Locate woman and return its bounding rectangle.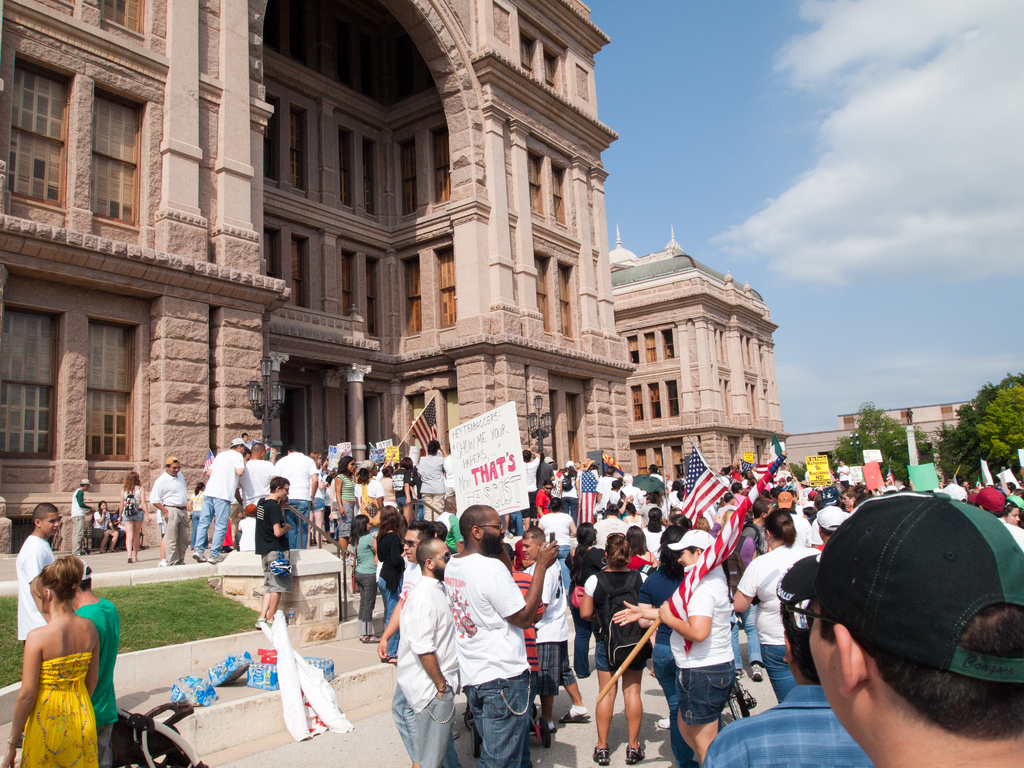
bbox(115, 472, 148, 561).
